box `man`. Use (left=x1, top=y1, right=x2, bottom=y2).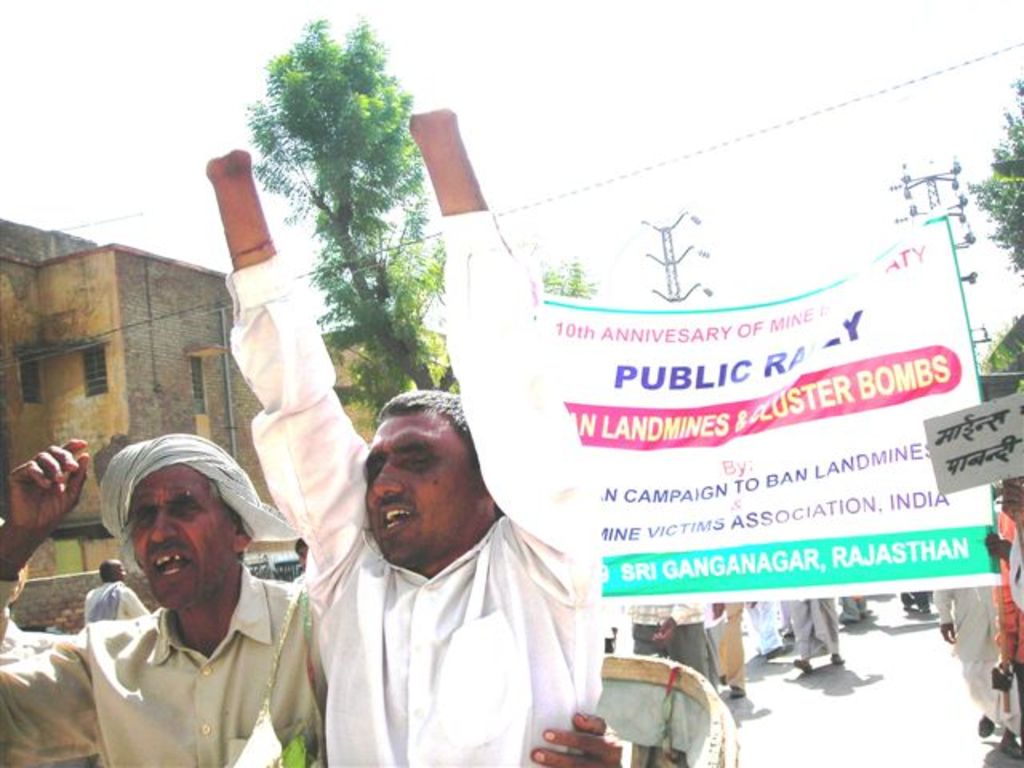
(left=82, top=563, right=149, bottom=622).
